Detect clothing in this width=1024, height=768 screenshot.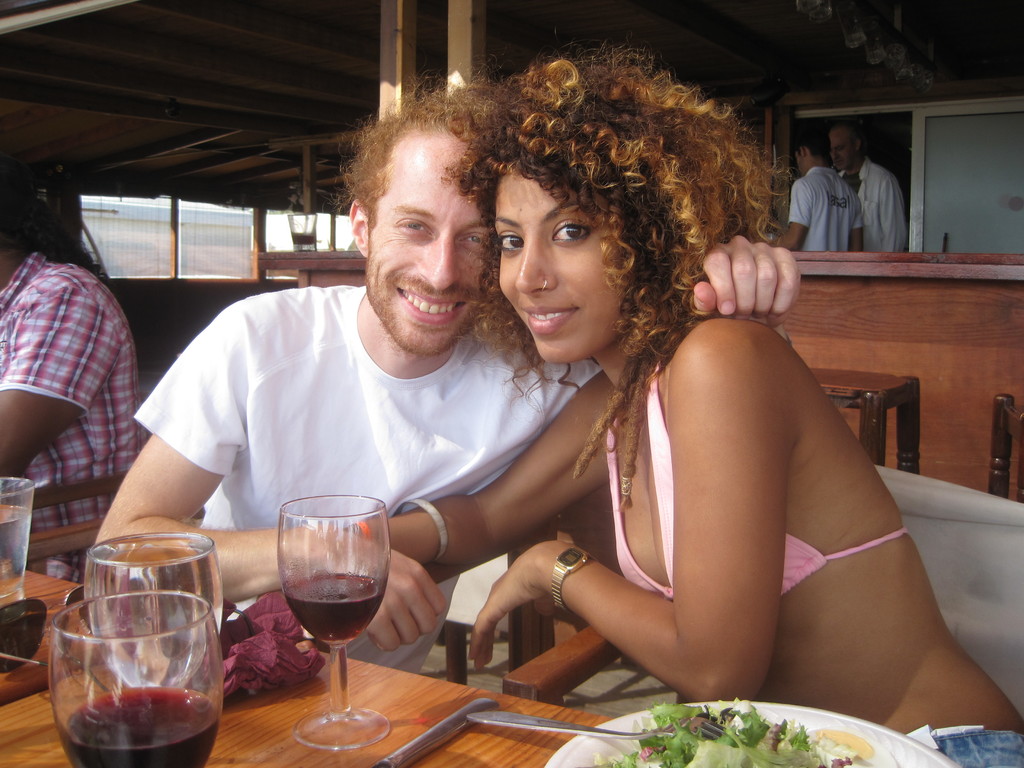
Detection: region(0, 243, 128, 549).
